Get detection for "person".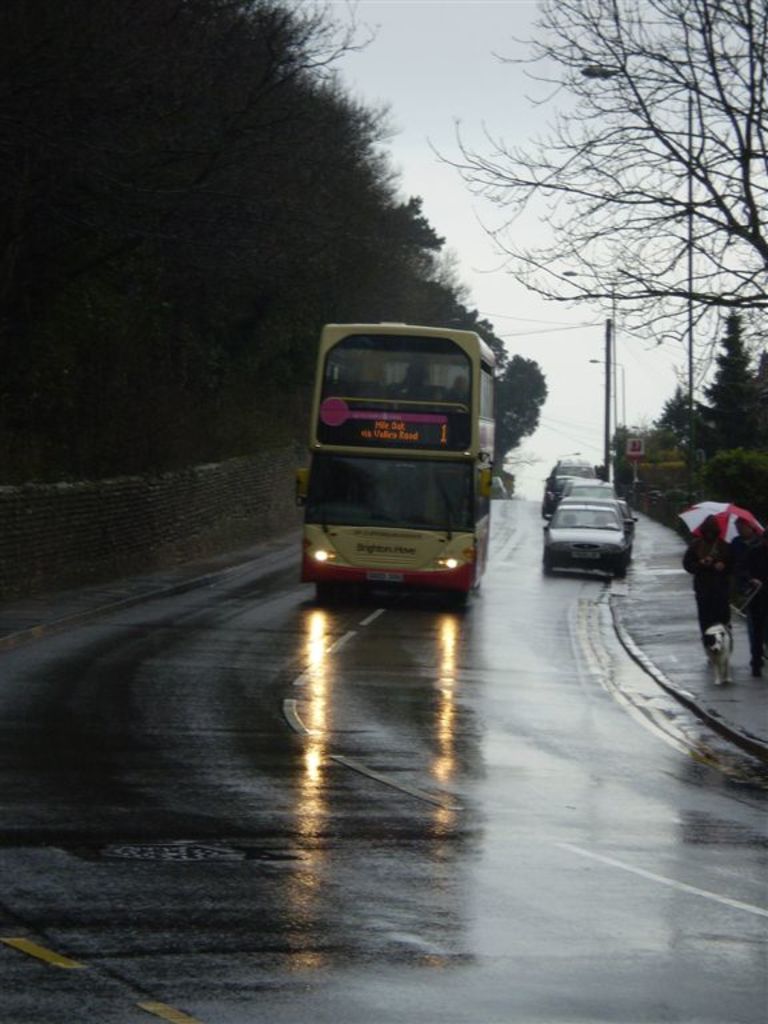
Detection: l=680, t=473, r=749, b=675.
